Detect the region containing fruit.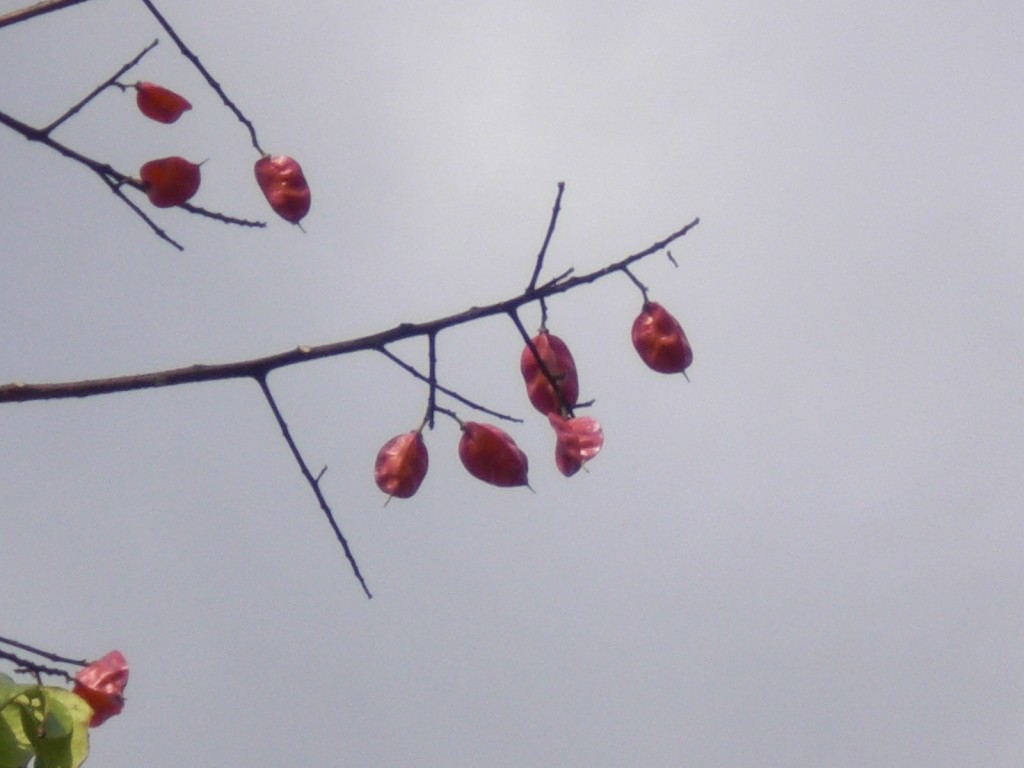
[x1=252, y1=154, x2=314, y2=229].
